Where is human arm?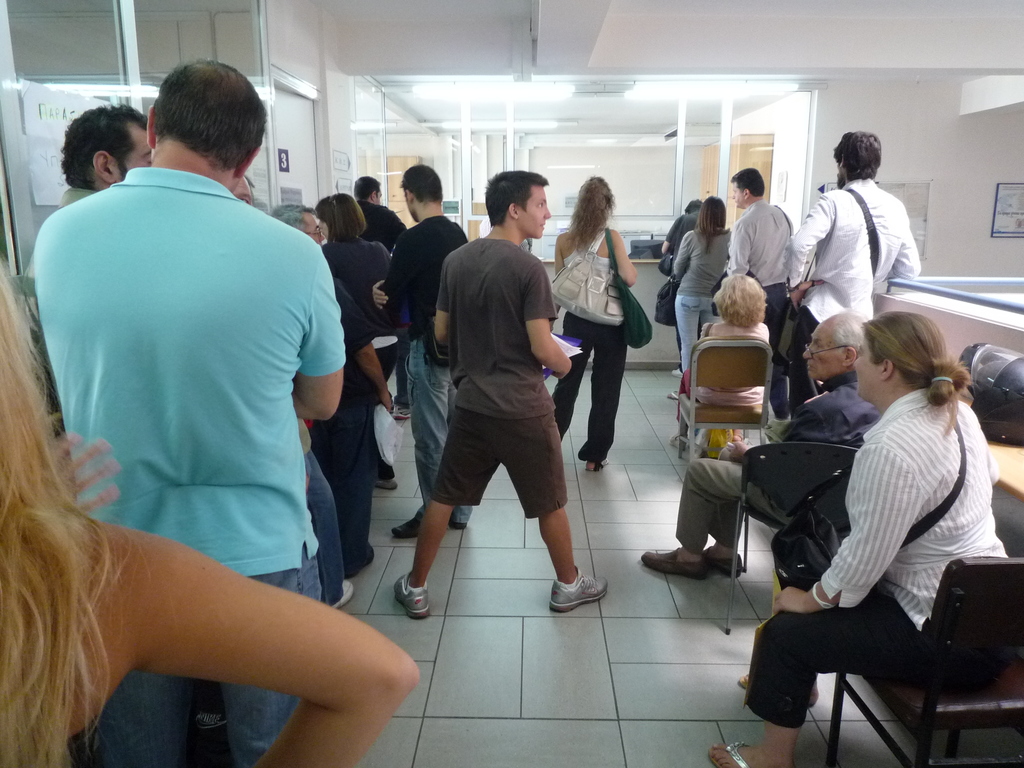
<box>289,227,348,424</box>.
